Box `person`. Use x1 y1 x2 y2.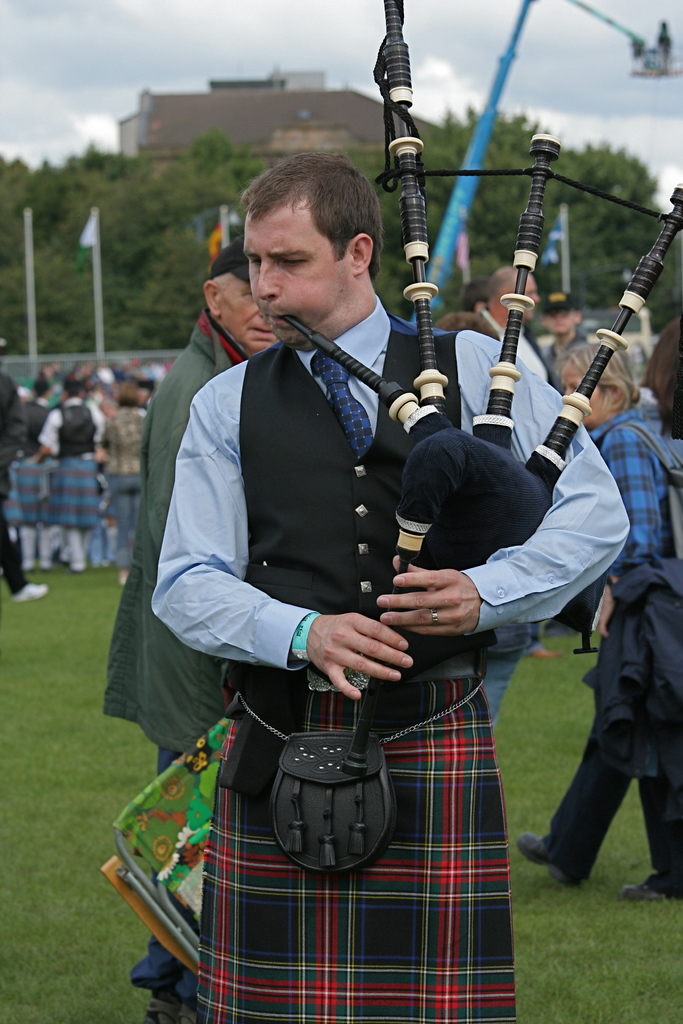
103 223 245 1023.
